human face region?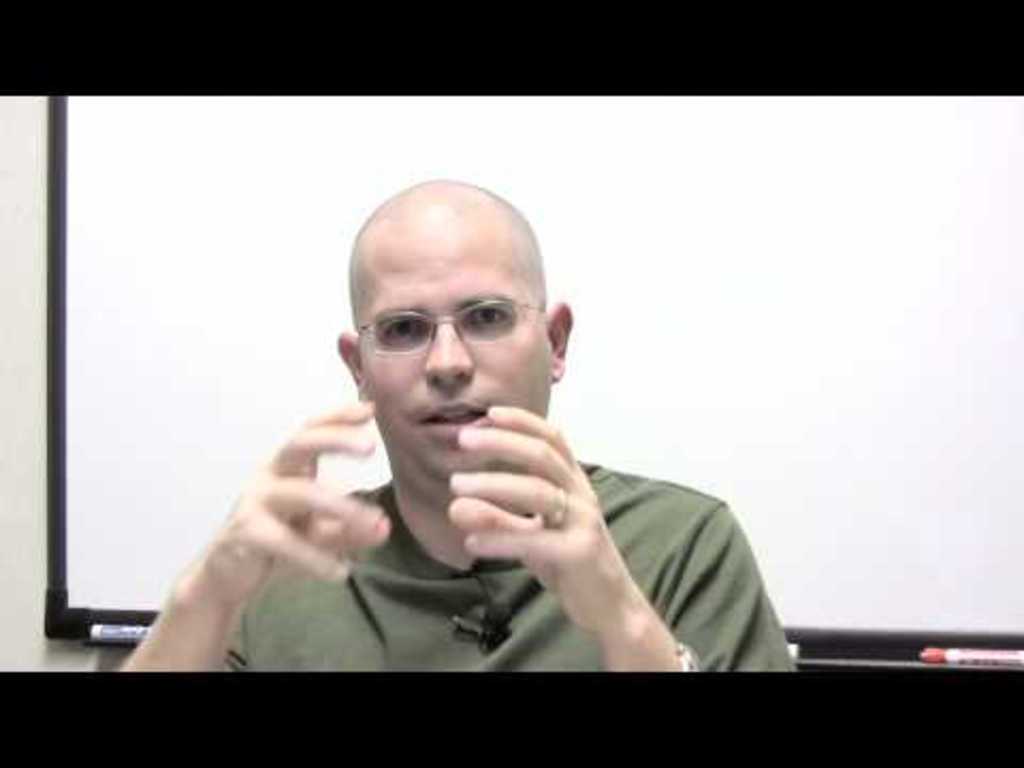
(left=365, top=235, right=553, bottom=482)
